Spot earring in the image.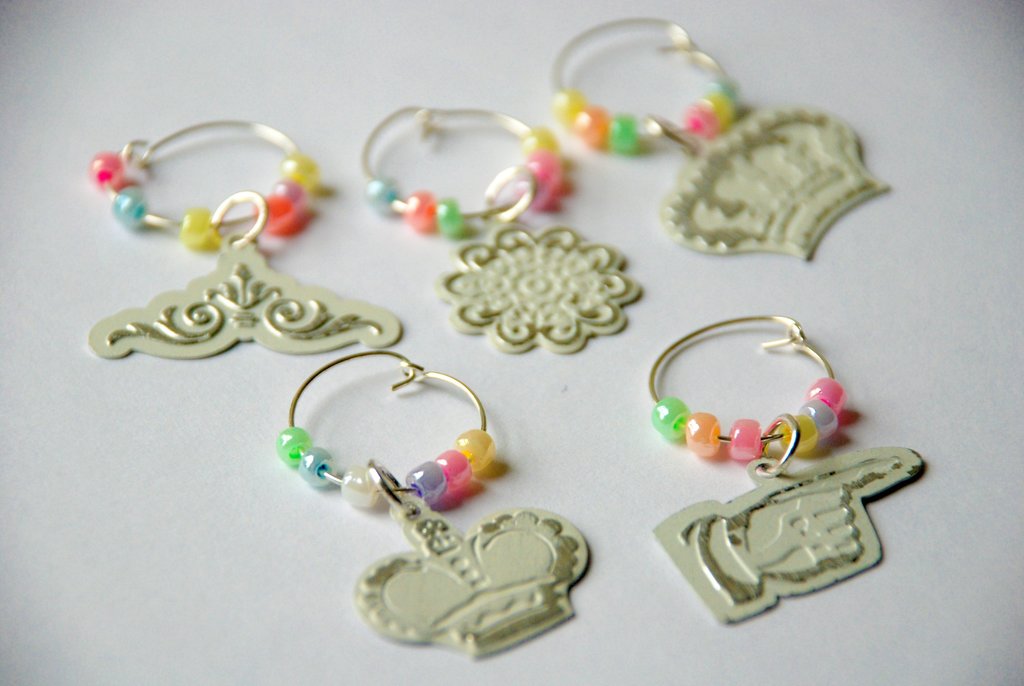
earring found at detection(356, 95, 641, 353).
